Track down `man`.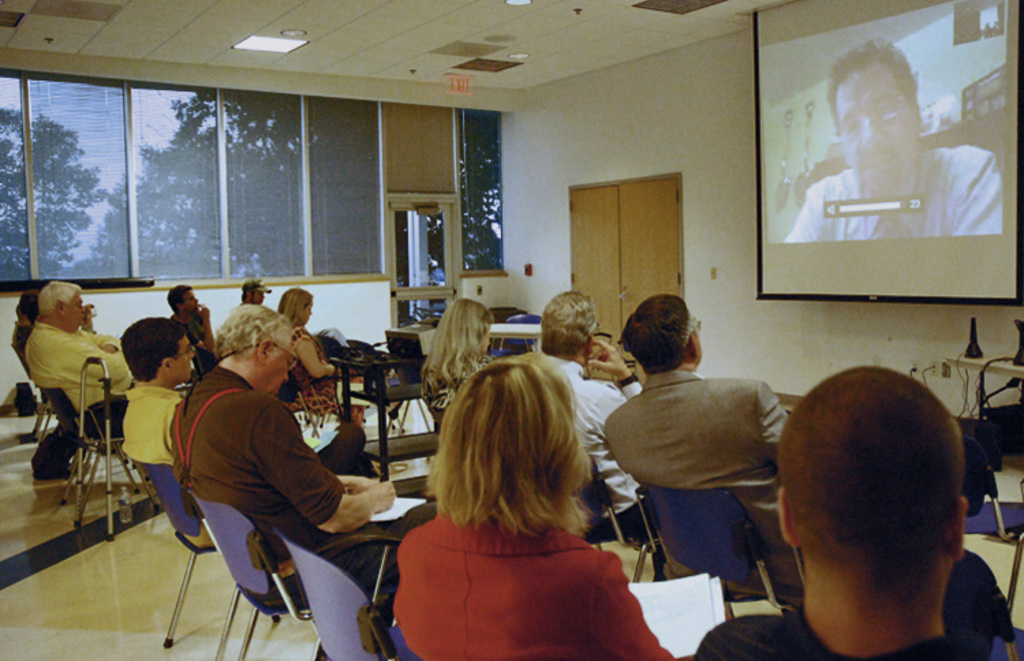
Tracked to (29,279,138,447).
